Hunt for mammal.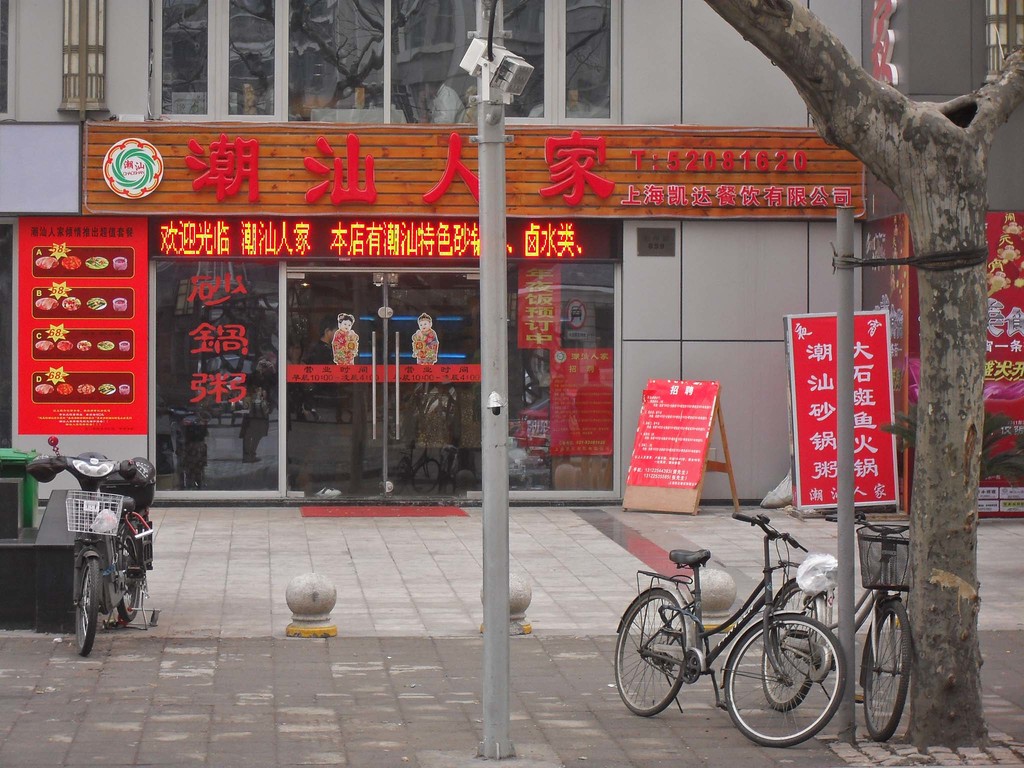
Hunted down at <bbox>410, 312, 442, 364</bbox>.
